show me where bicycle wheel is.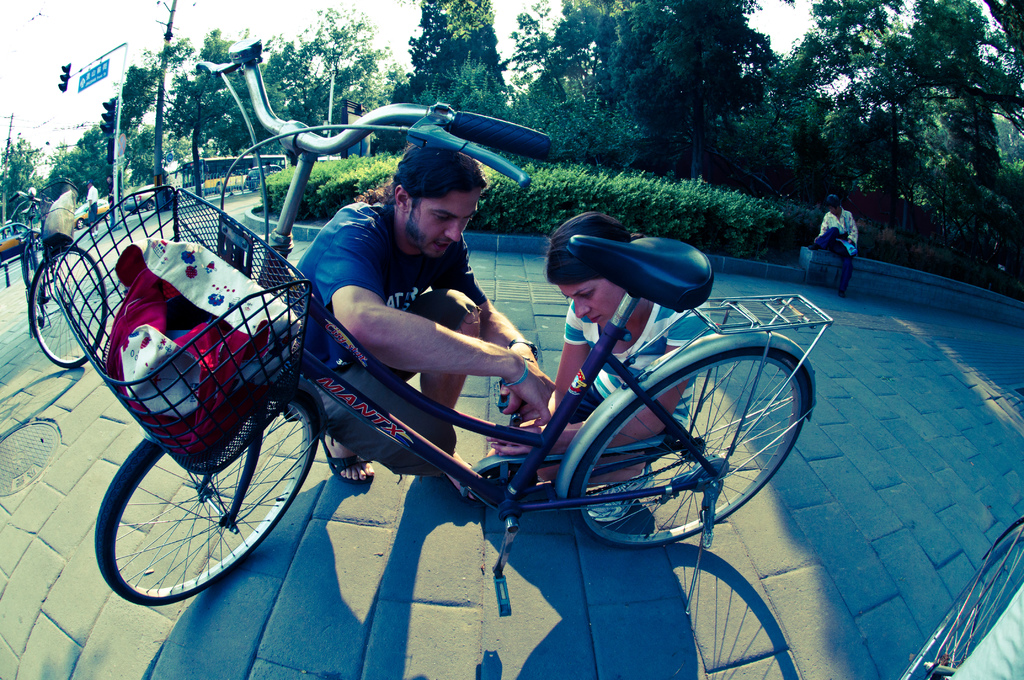
bicycle wheel is at BBox(558, 335, 824, 571).
